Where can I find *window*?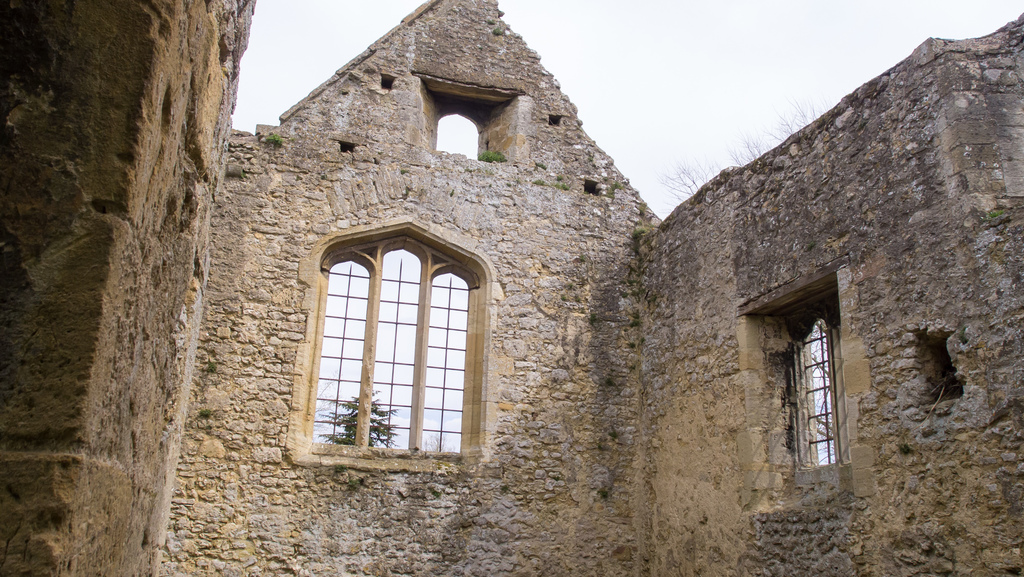
You can find it at 296,215,483,462.
